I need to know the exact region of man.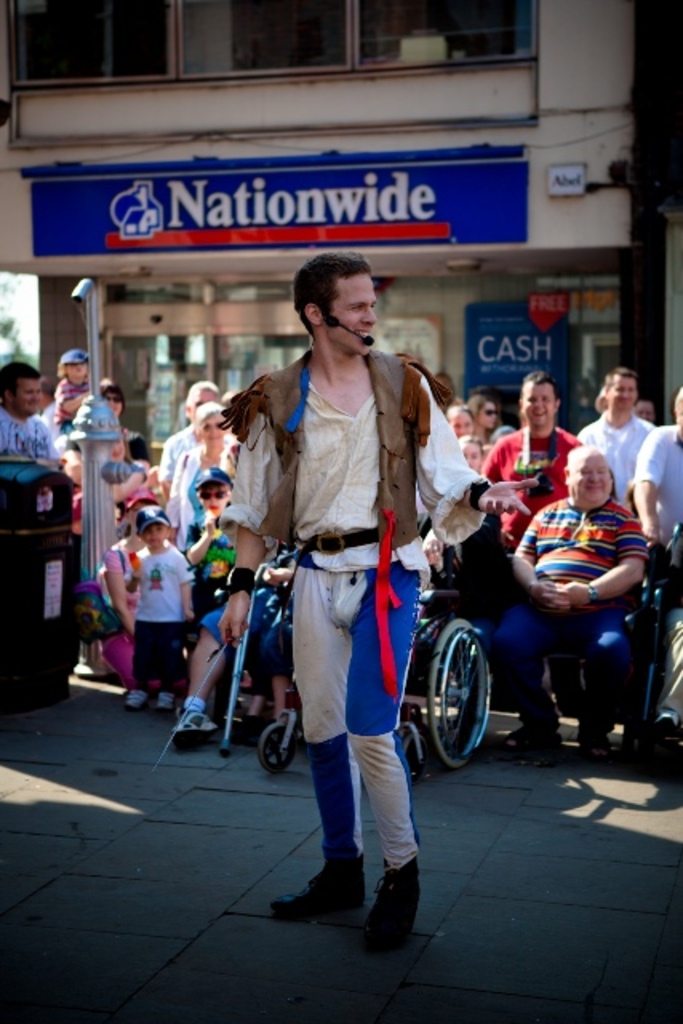
Region: [left=625, top=386, right=681, bottom=590].
